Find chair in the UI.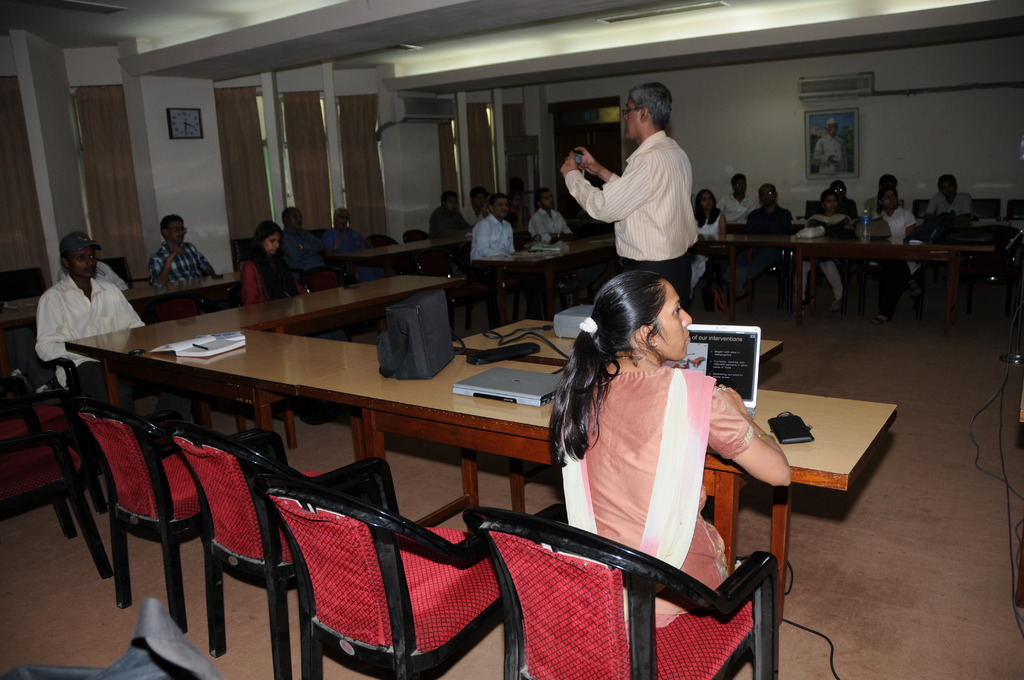
UI element at <box>229,239,257,271</box>.
